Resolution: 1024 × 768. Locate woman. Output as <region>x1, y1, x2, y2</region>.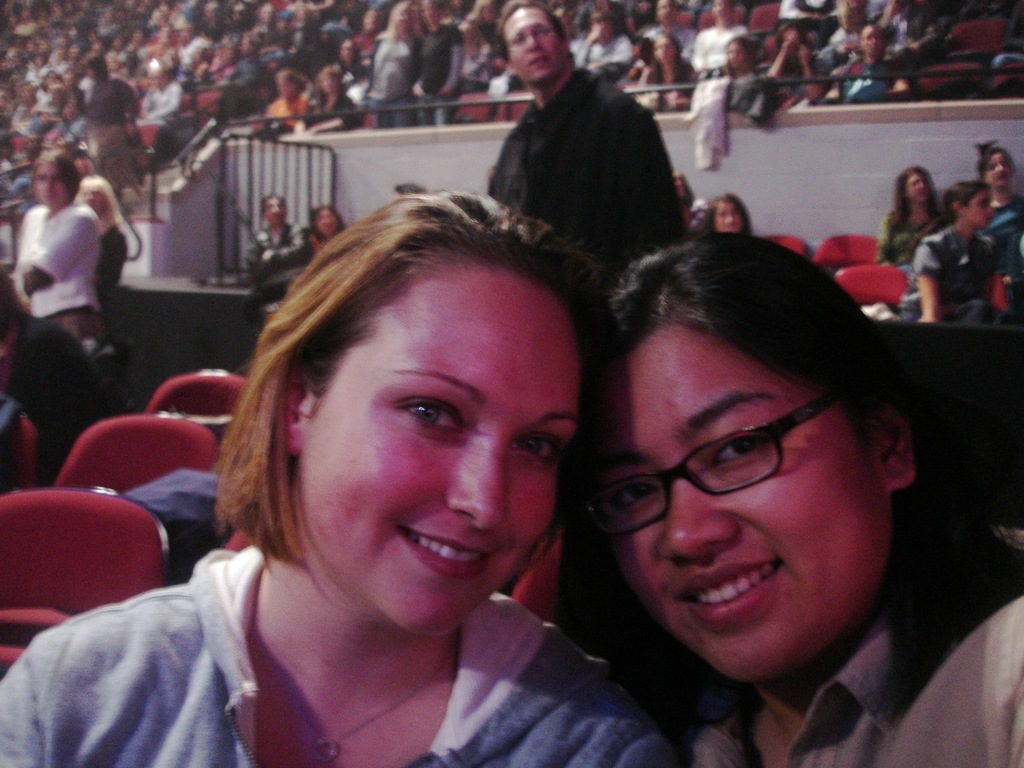
<region>902, 184, 1010, 324</region>.
